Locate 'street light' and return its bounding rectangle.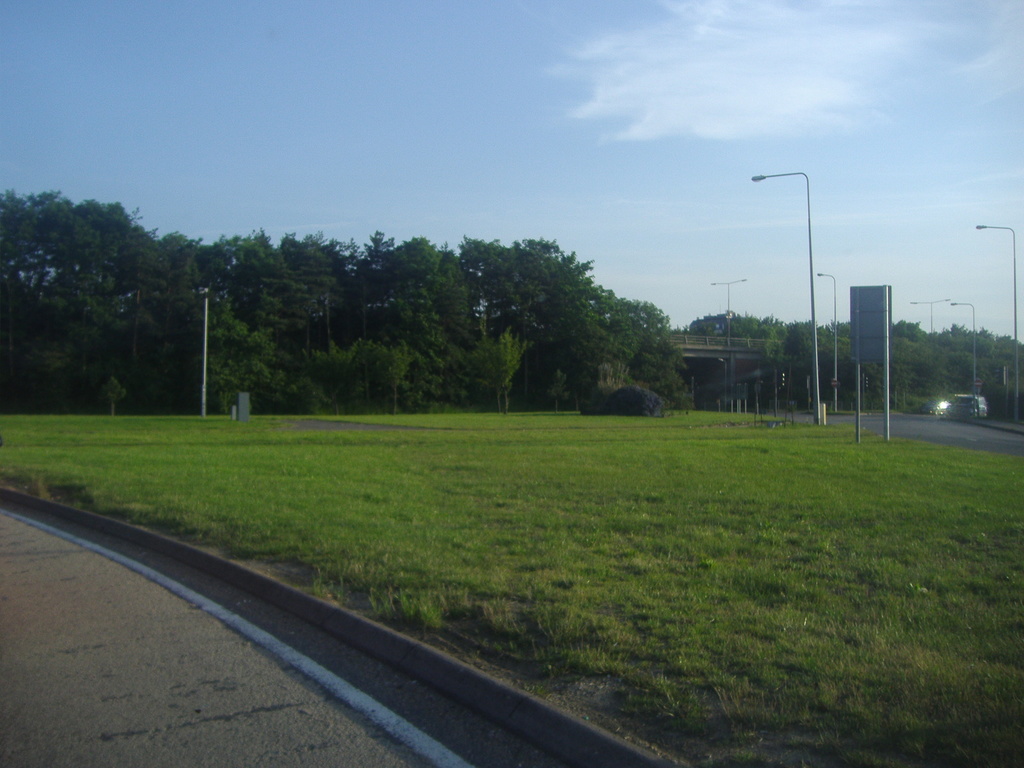
(707,278,746,403).
